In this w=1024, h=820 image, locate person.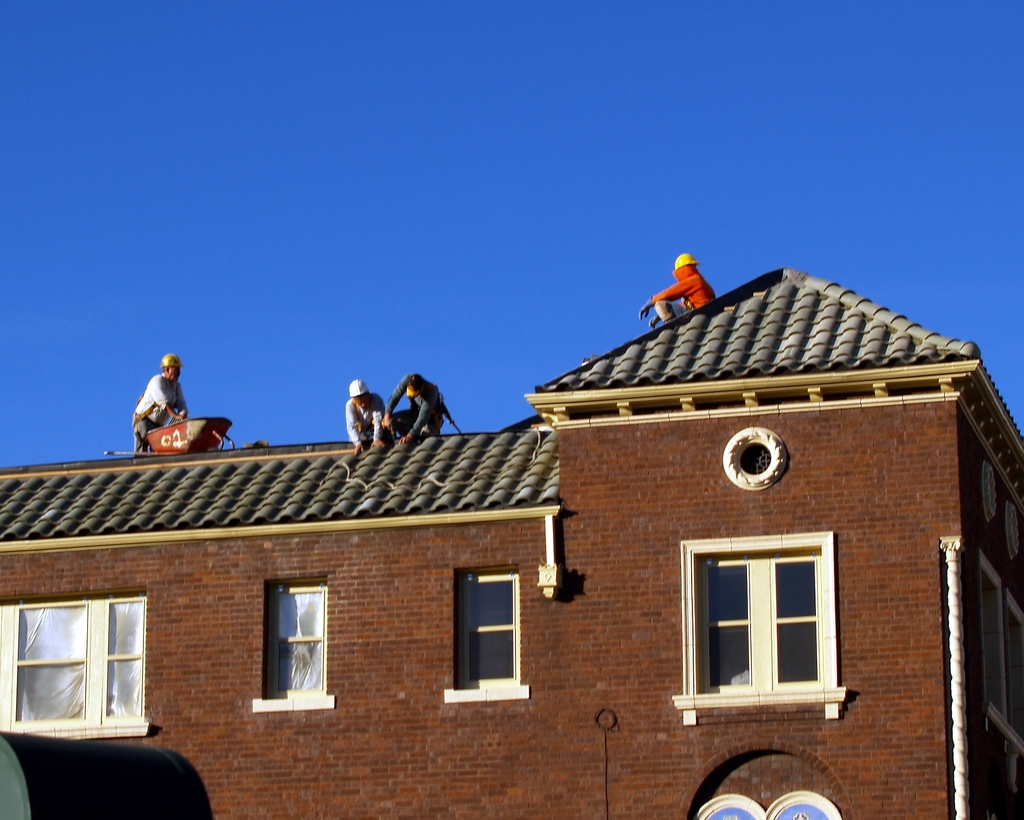
Bounding box: <box>348,383,390,451</box>.
